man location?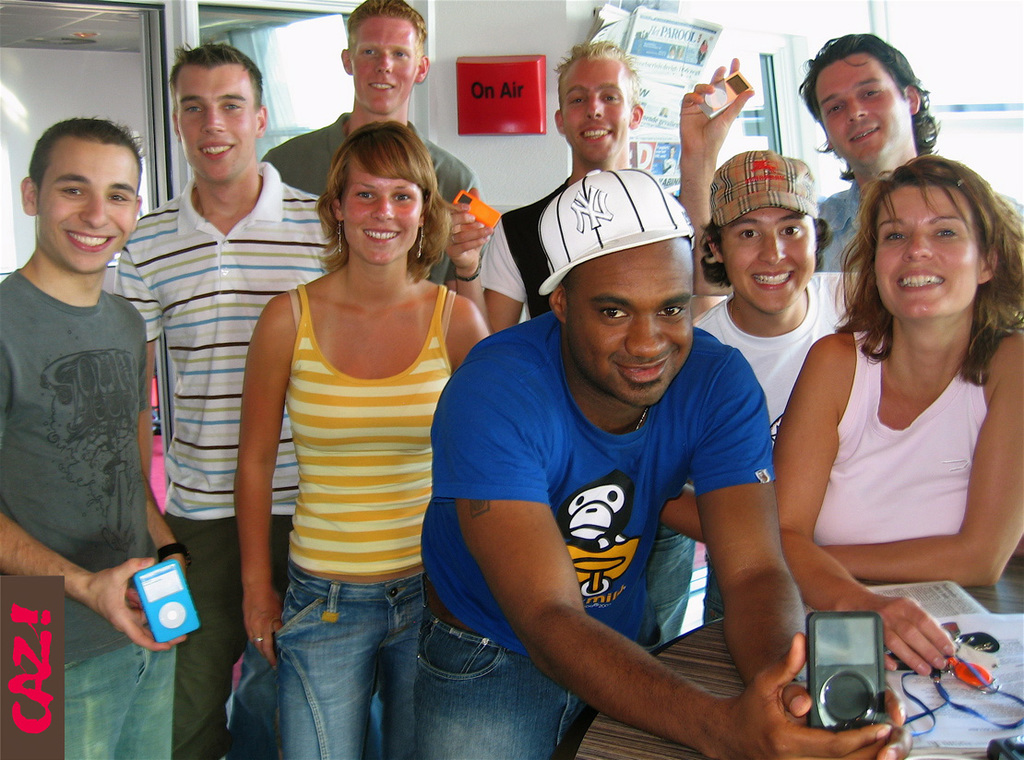
x1=257 y1=0 x2=477 y2=291
